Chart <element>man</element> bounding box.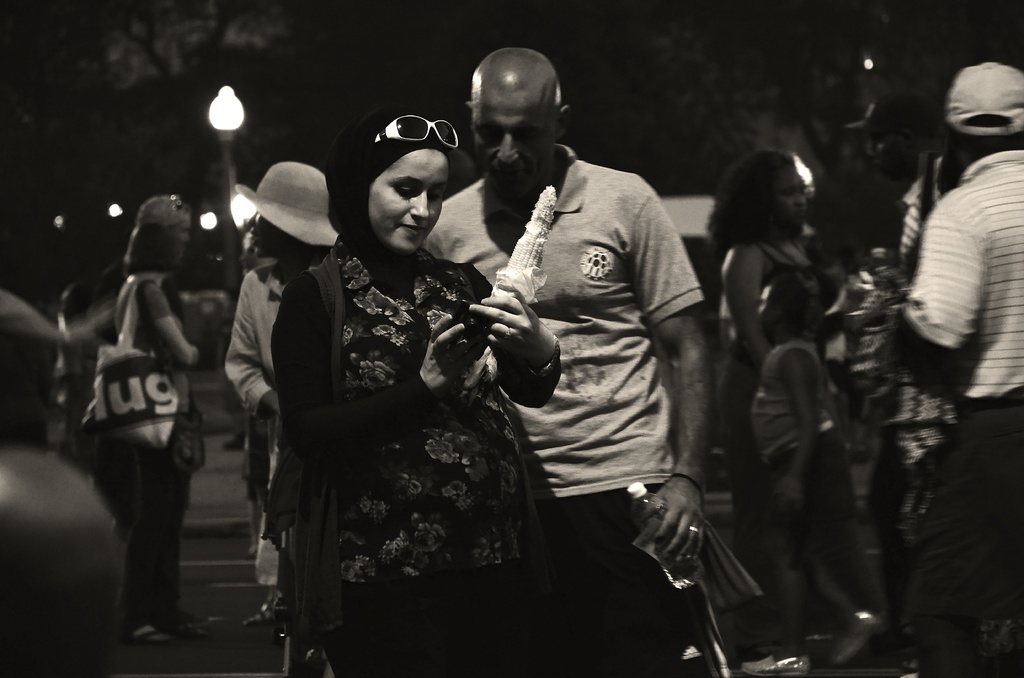
Charted: select_region(888, 63, 1023, 677).
